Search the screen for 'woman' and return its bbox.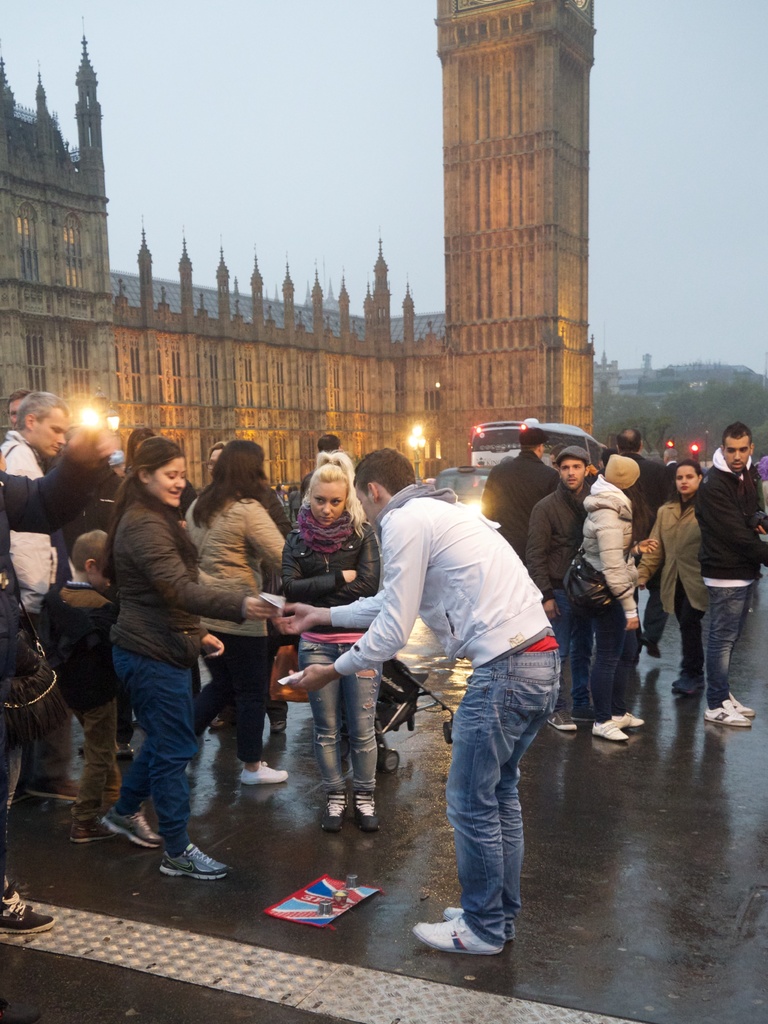
Found: l=119, t=428, r=200, b=528.
